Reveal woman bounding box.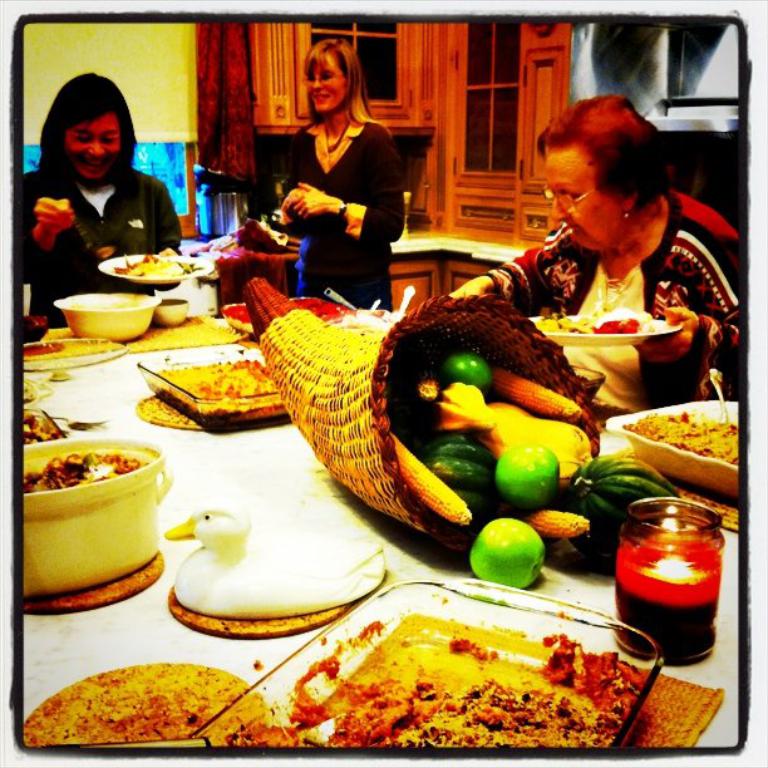
Revealed: 453/89/750/400.
